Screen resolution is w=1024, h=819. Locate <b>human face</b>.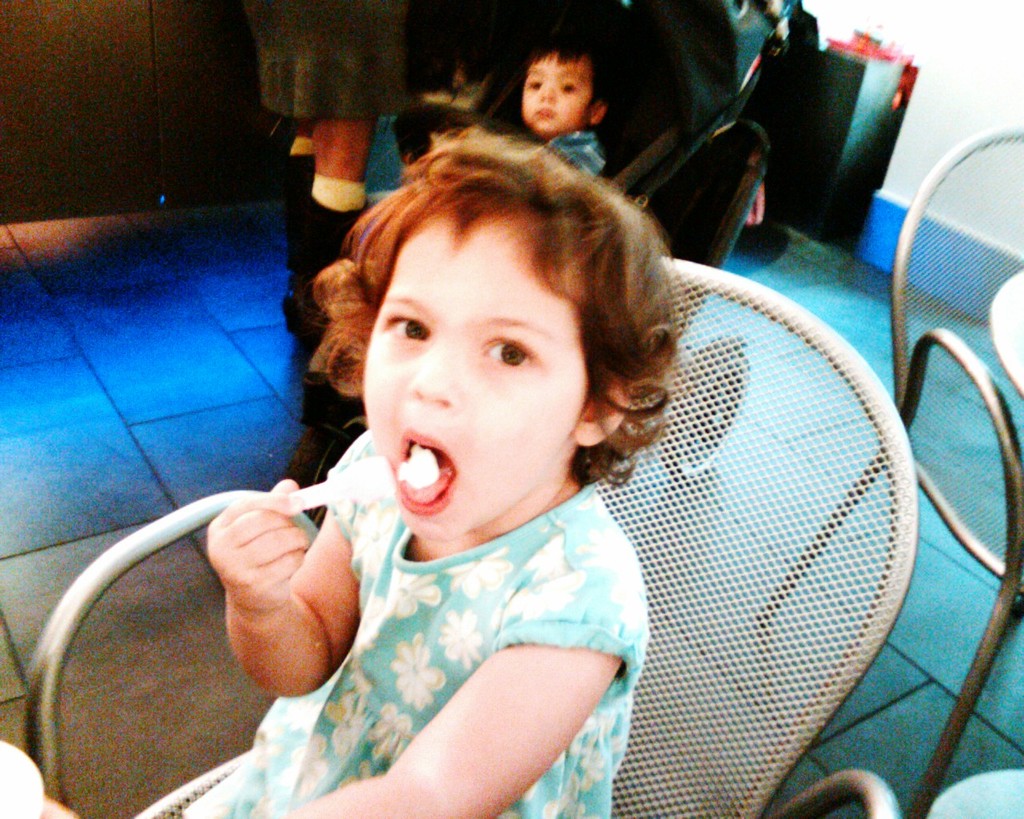
{"x1": 361, "y1": 220, "x2": 592, "y2": 542}.
